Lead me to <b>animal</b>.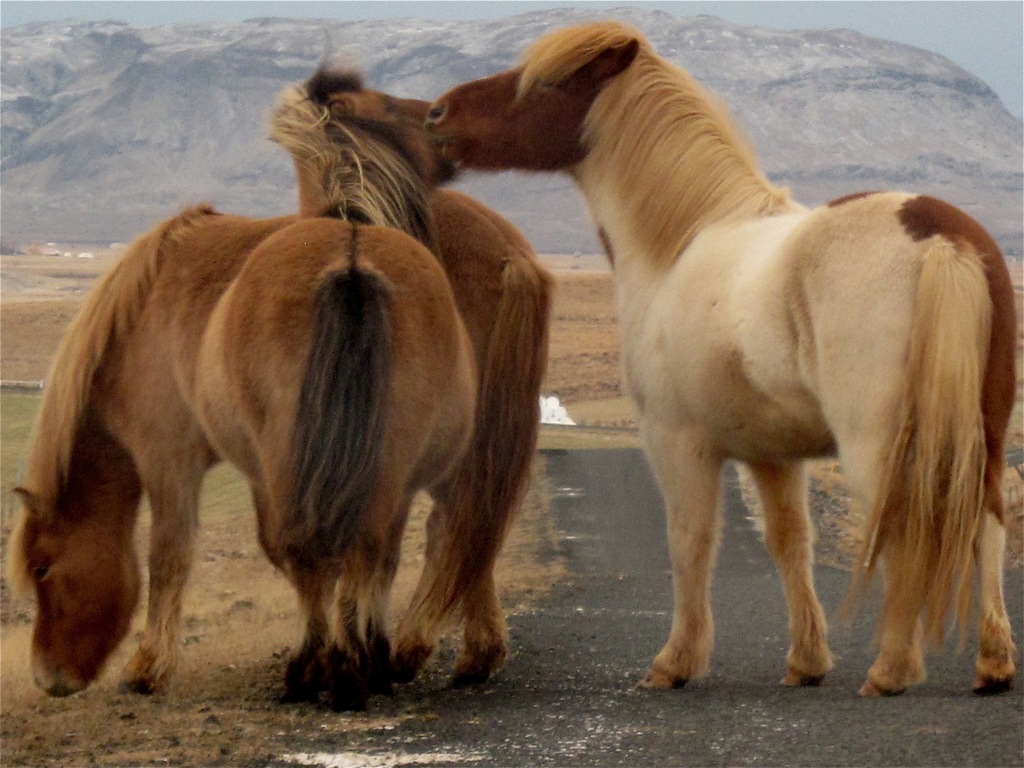
Lead to left=424, top=23, right=1014, bottom=698.
